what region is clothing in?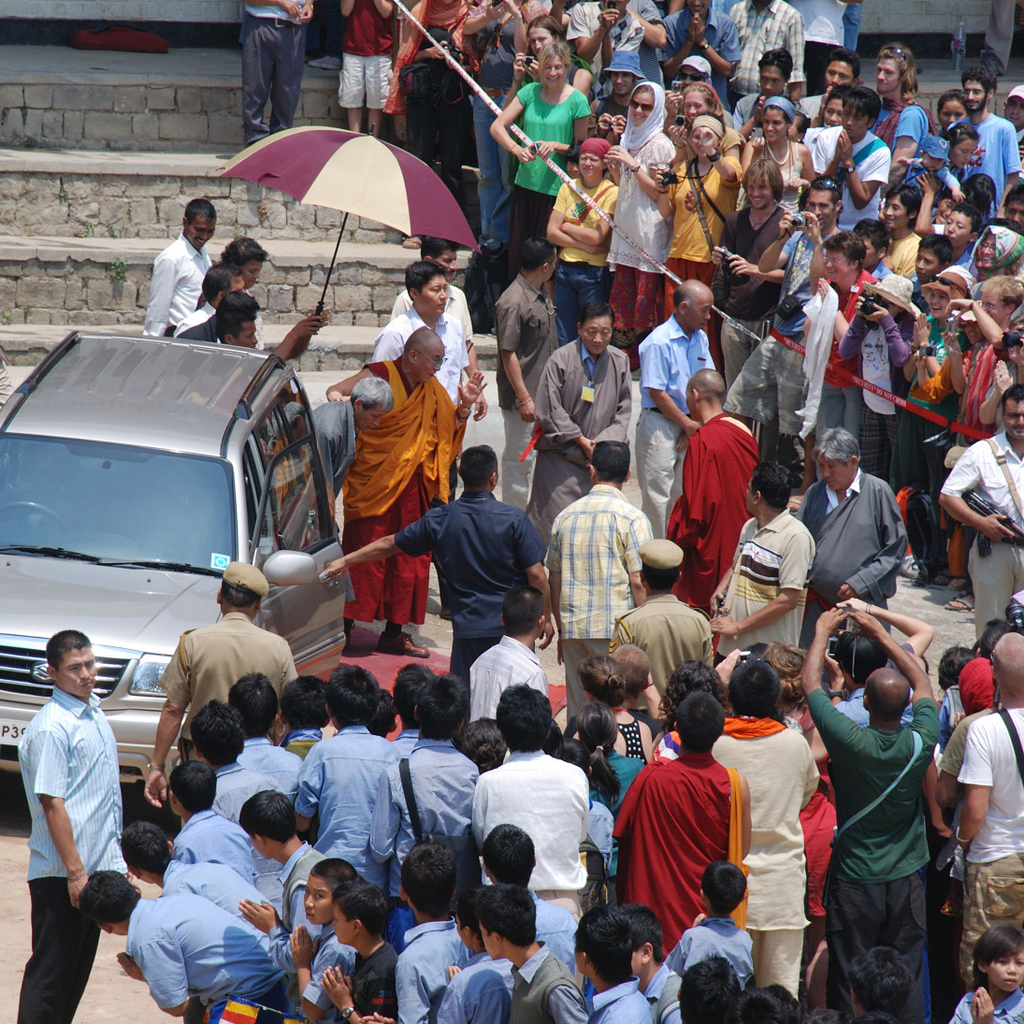
box(956, 334, 1014, 445).
